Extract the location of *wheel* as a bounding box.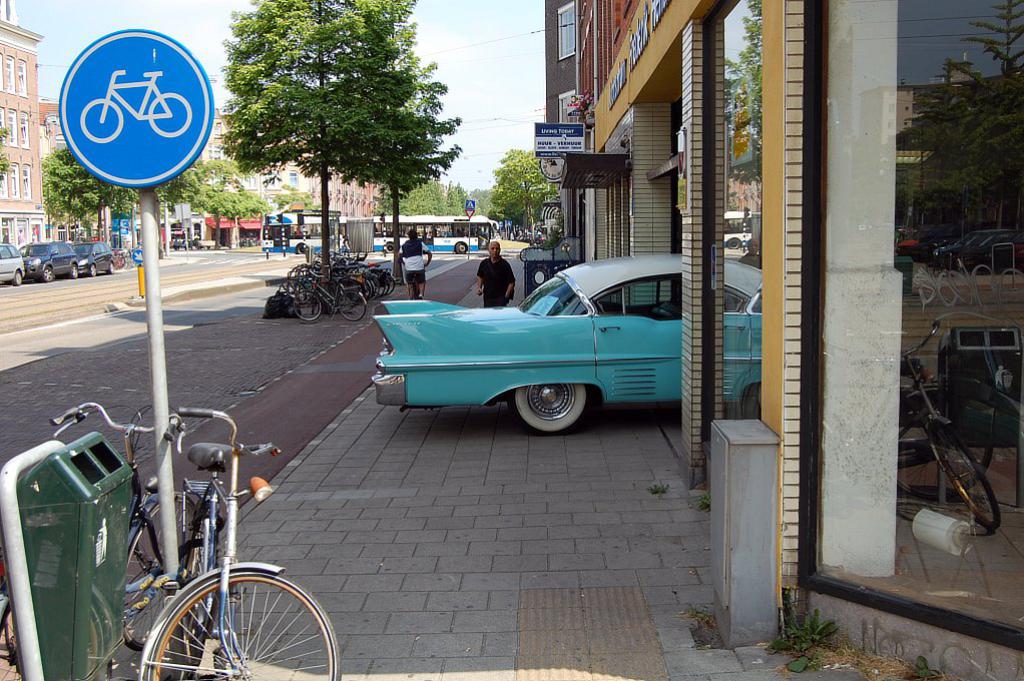
BBox(71, 264, 77, 277).
